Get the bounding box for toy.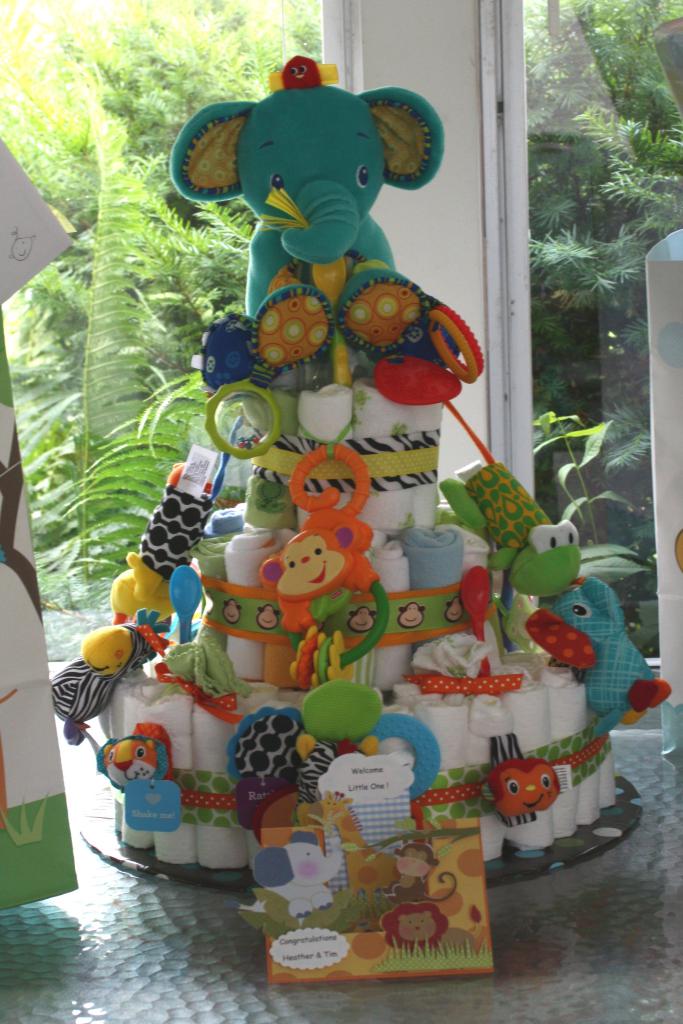
pyautogui.locateOnScreen(53, 619, 140, 748).
